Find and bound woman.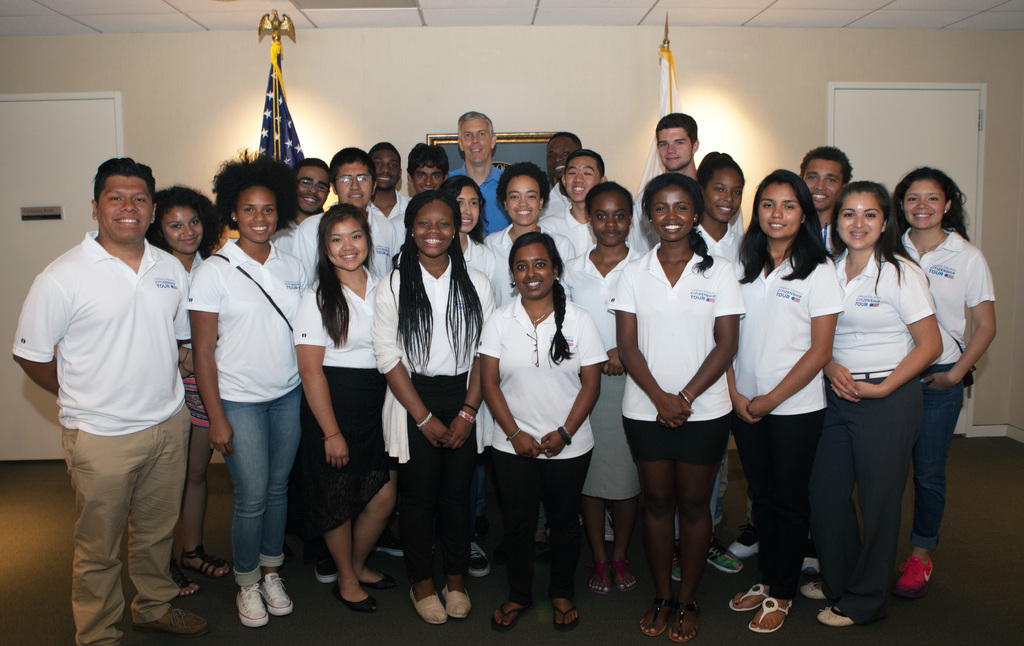
Bound: 140/182/232/608.
